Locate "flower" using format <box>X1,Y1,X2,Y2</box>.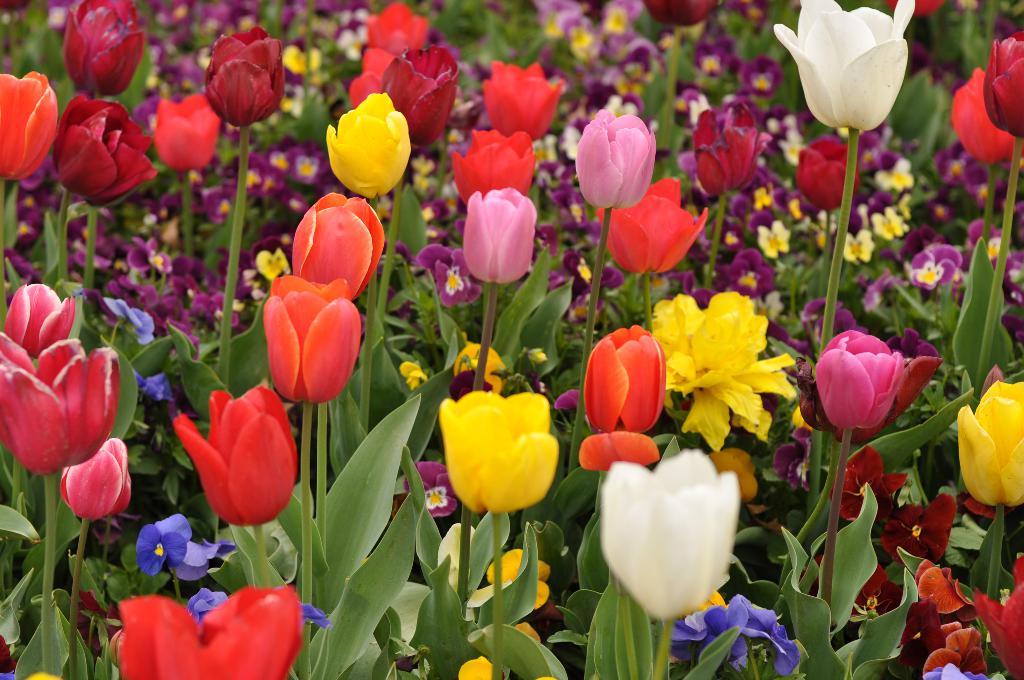
<box>951,67,1023,168</box>.
